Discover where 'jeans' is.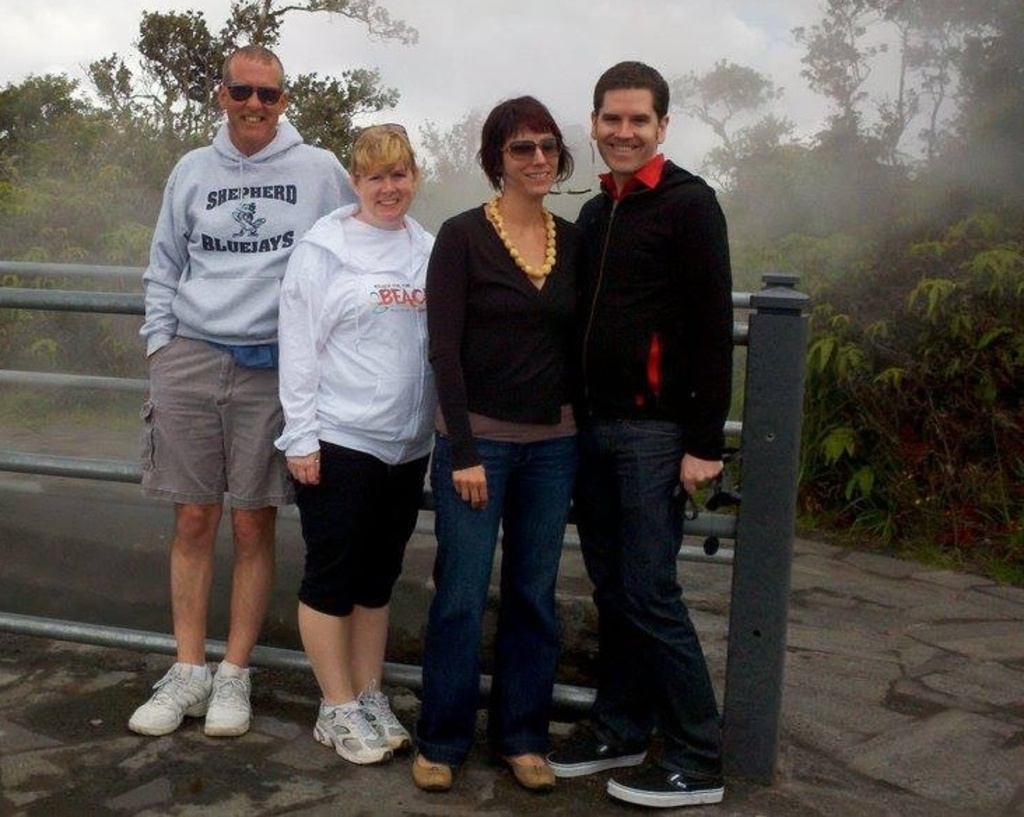
Discovered at rect(417, 417, 613, 768).
